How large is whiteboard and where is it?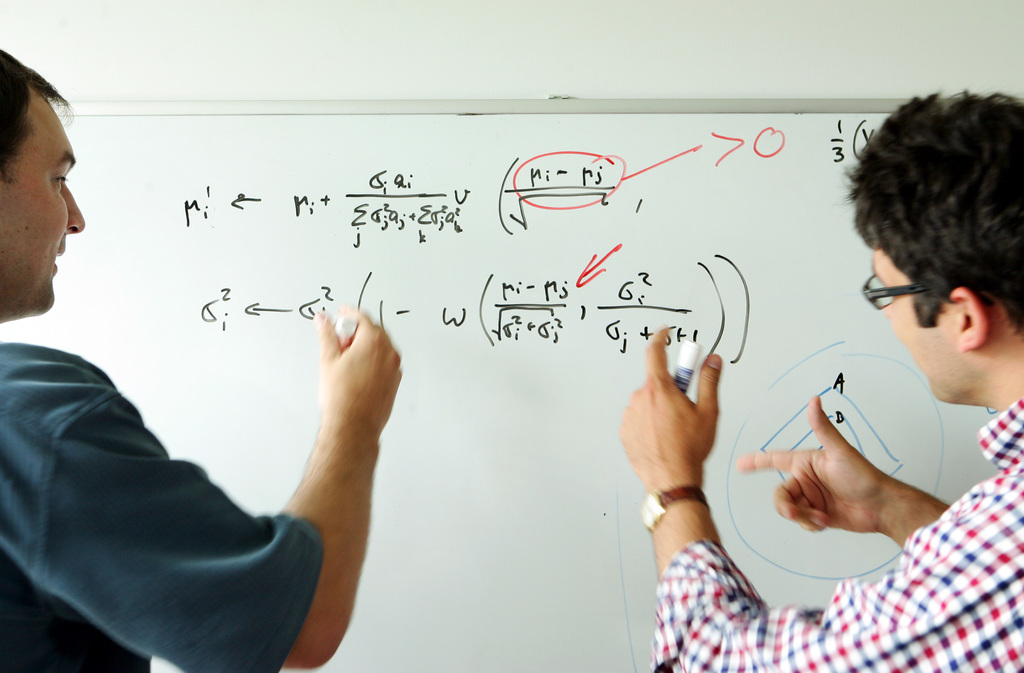
Bounding box: 0/90/1004/672.
